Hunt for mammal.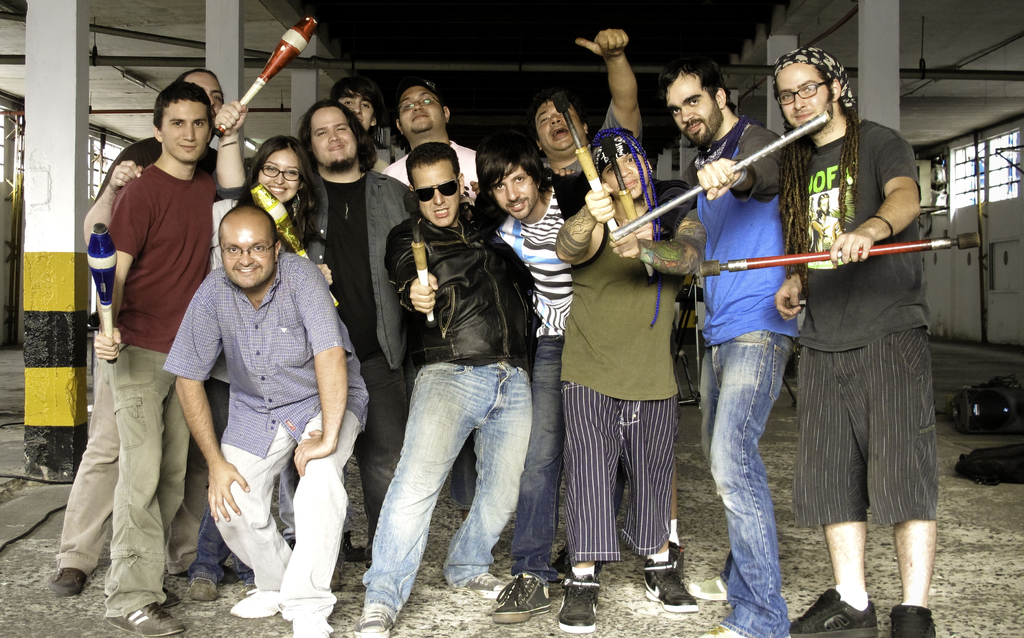
Hunted down at locate(331, 80, 381, 137).
